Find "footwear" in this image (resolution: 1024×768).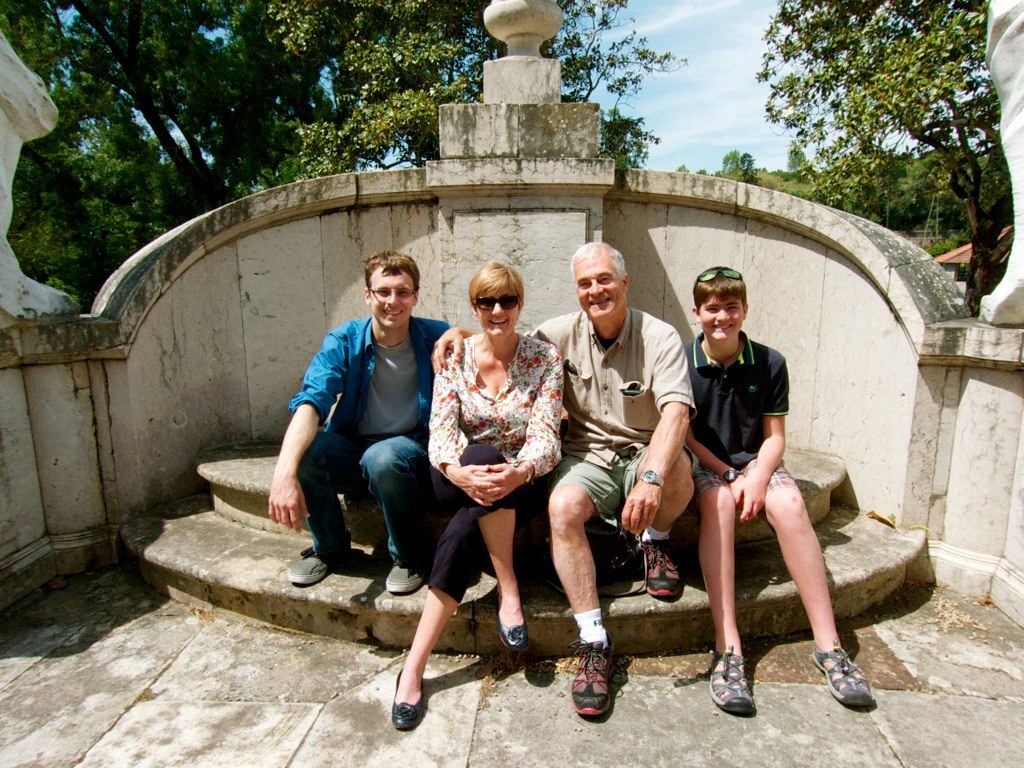
{"x1": 278, "y1": 554, "x2": 349, "y2": 599}.
